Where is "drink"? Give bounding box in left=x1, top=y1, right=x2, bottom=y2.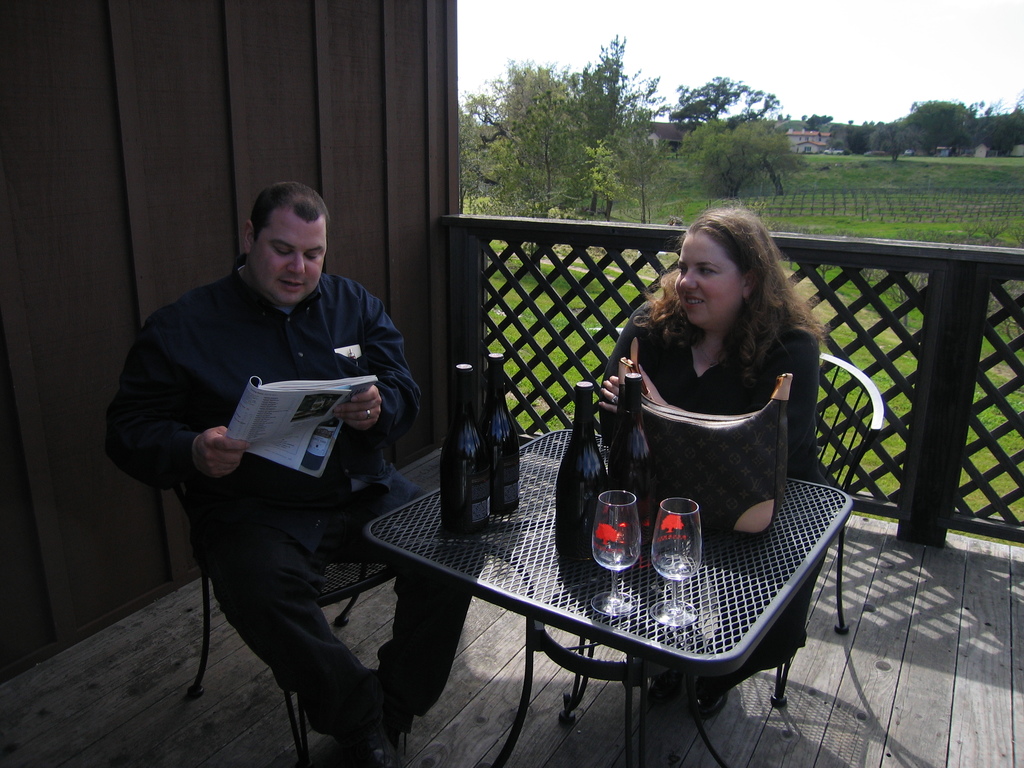
left=620, top=378, right=657, bottom=555.
